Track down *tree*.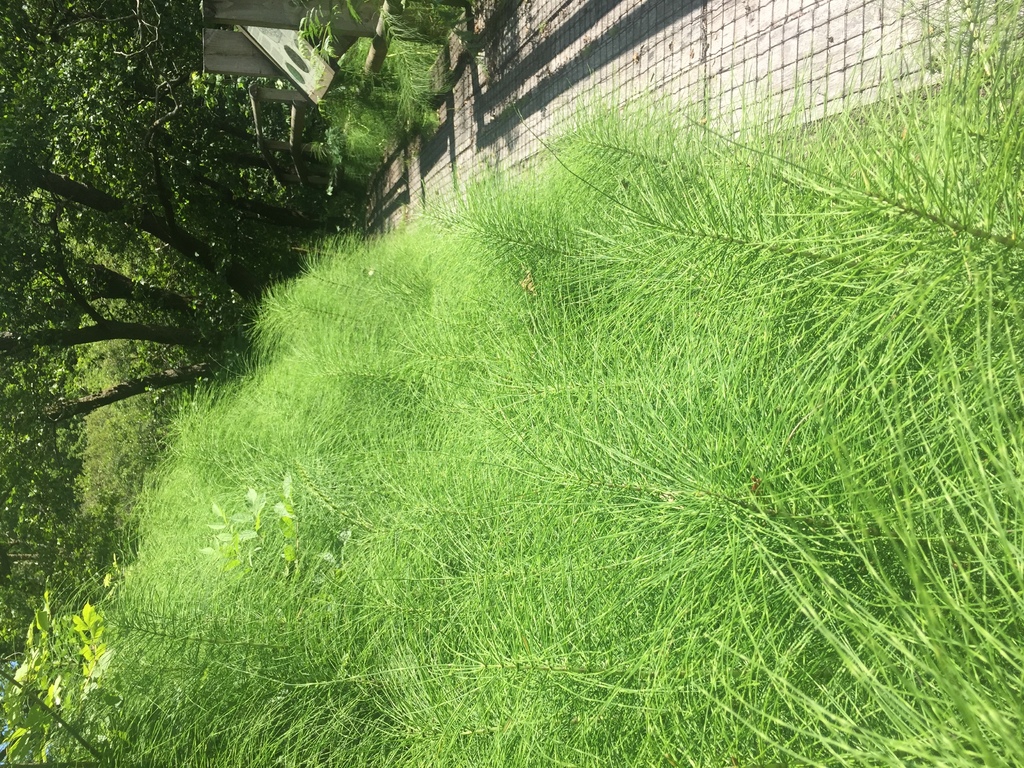
Tracked to (left=0, top=1, right=342, bottom=573).
